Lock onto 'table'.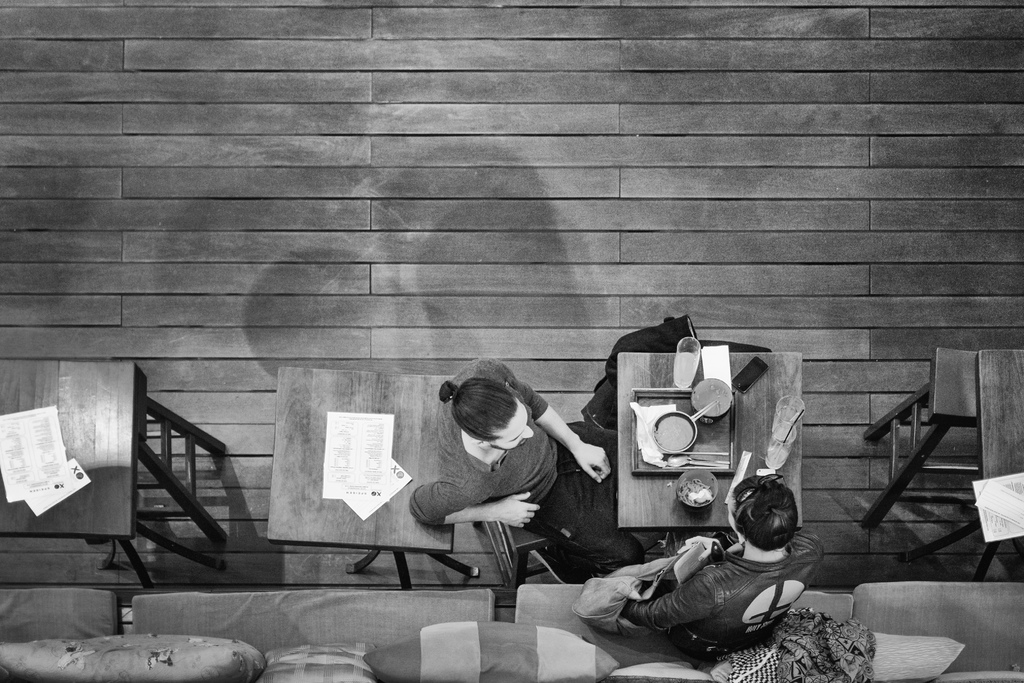
Locked: rect(615, 353, 800, 529).
